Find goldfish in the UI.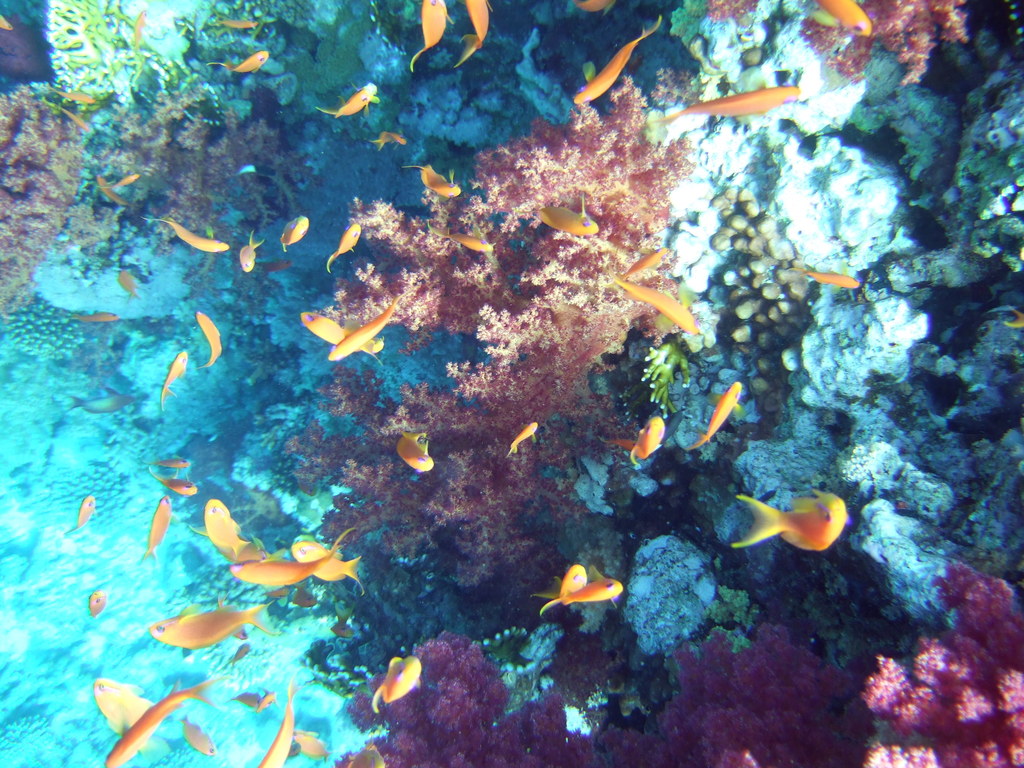
UI element at l=365, t=130, r=408, b=151.
